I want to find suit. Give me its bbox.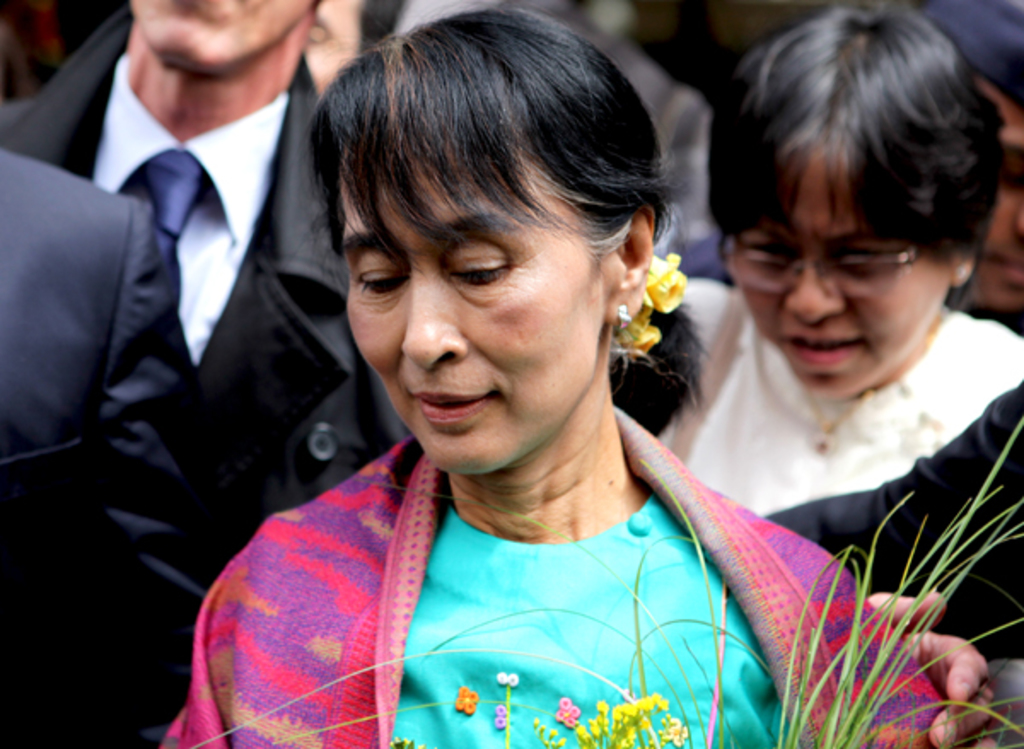
box=[0, 145, 230, 747].
